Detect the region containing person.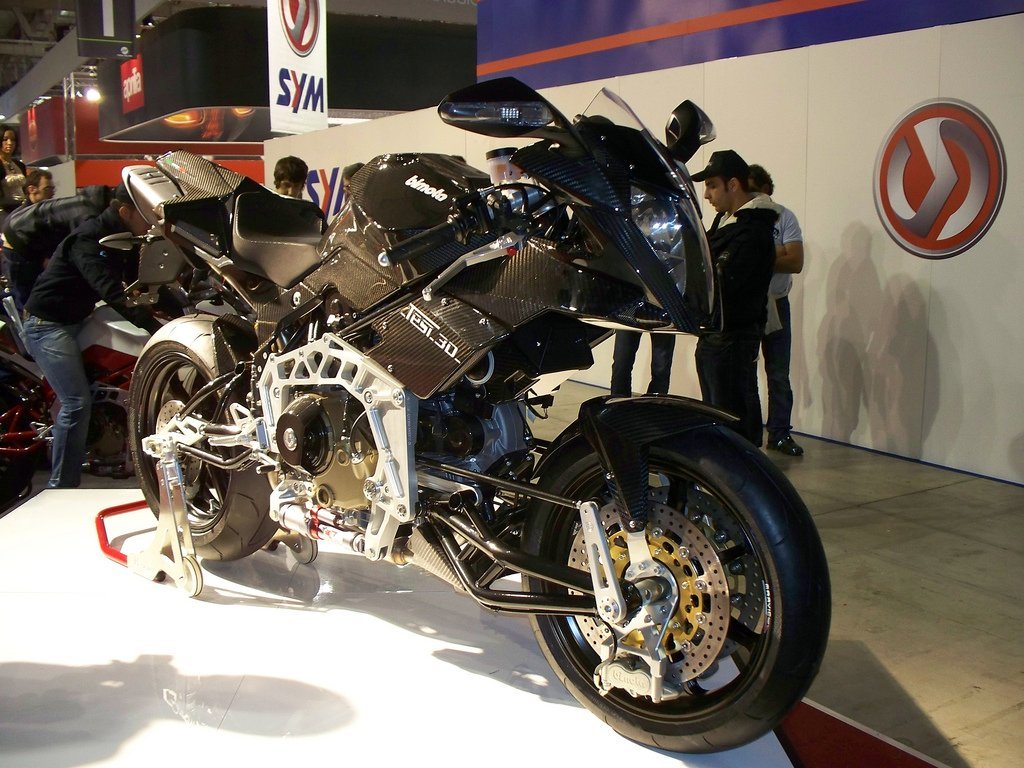
<region>2, 178, 117, 313</region>.
